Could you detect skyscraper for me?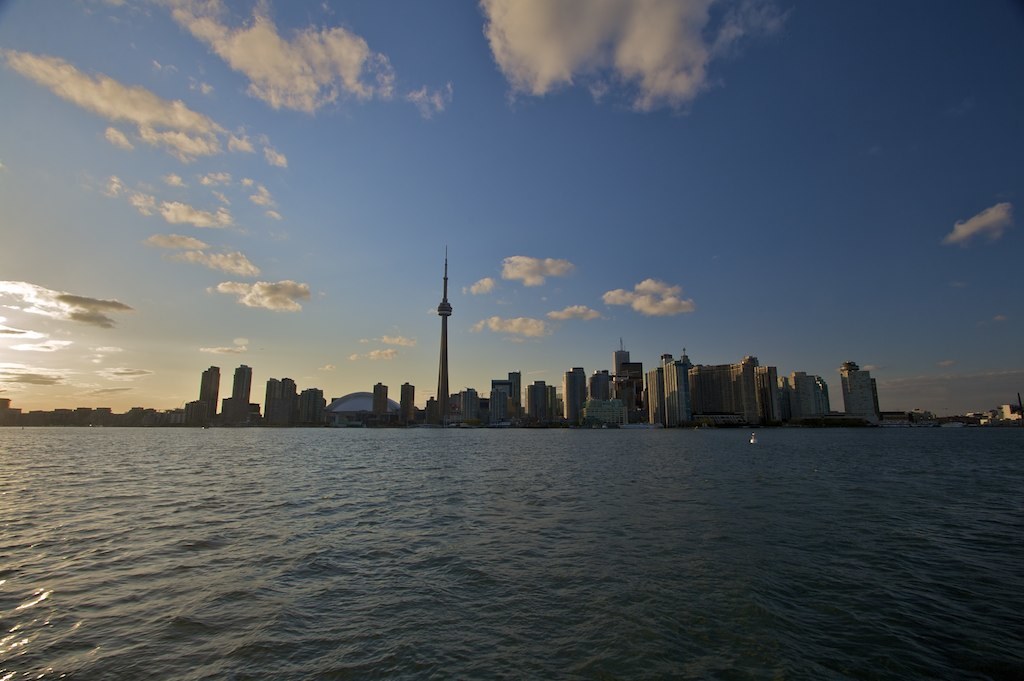
Detection result: <box>231,364,258,414</box>.
